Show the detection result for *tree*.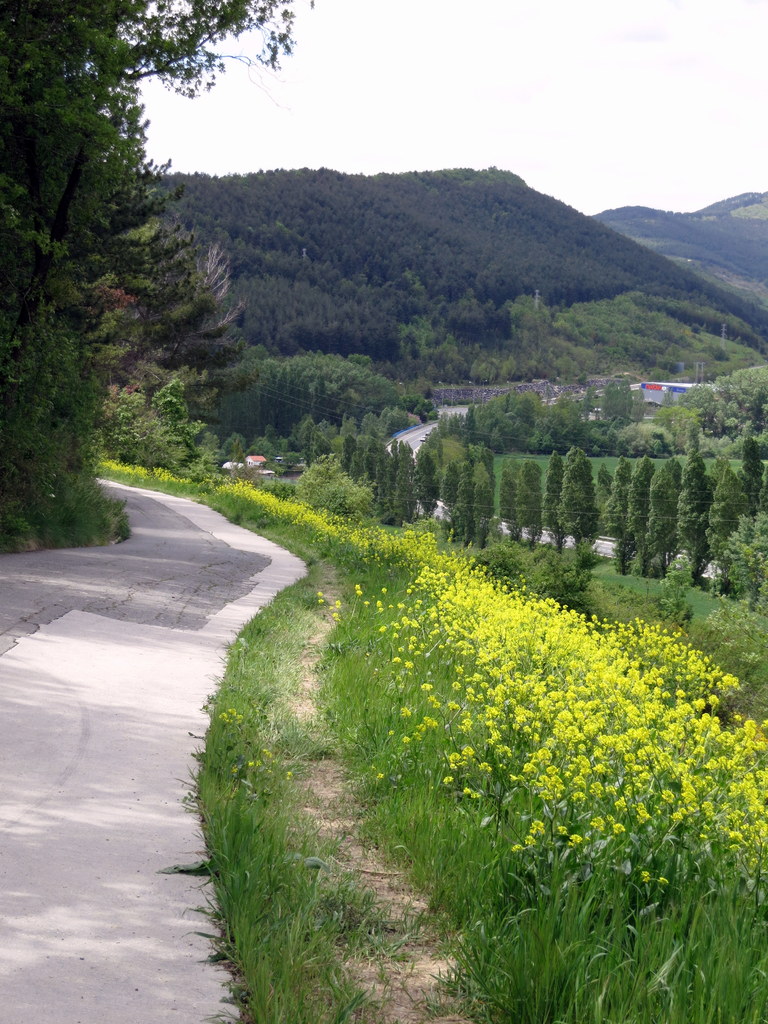
region(513, 463, 543, 561).
